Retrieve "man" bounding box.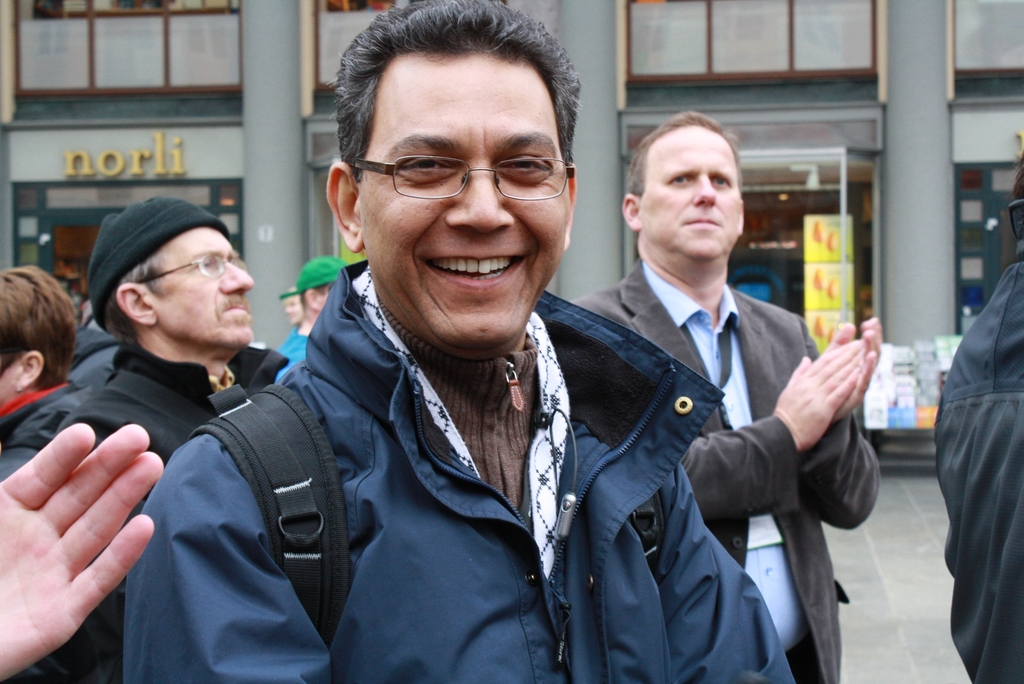
Bounding box: l=568, t=108, r=882, b=683.
